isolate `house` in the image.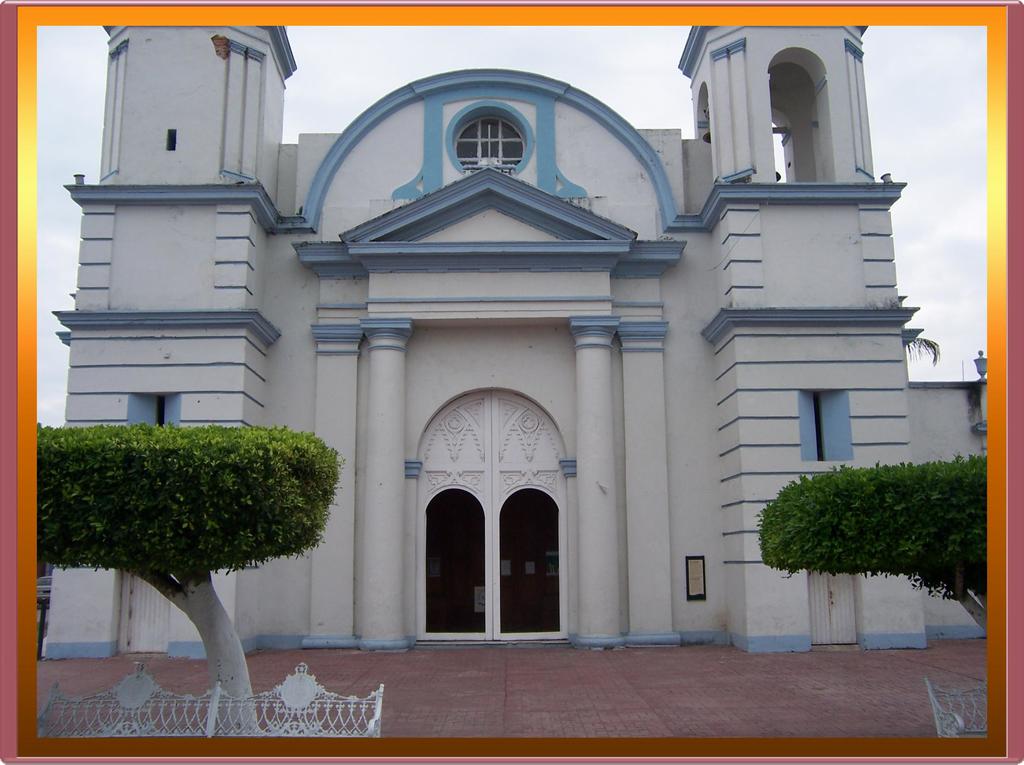
Isolated region: (left=34, top=0, right=955, bottom=736).
